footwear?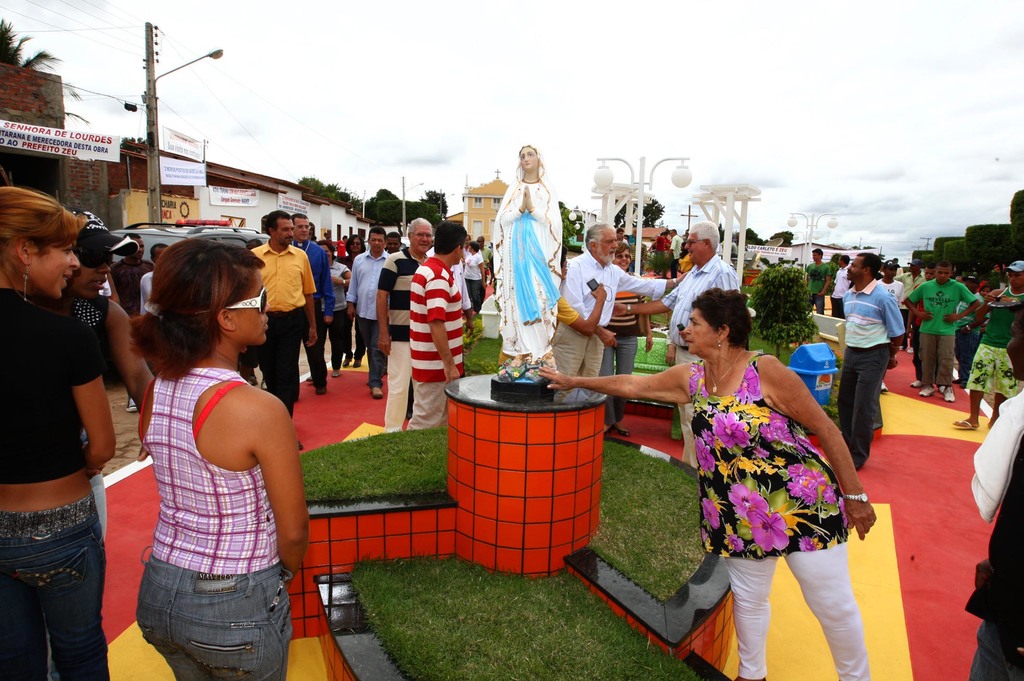
{"x1": 332, "y1": 367, "x2": 342, "y2": 374}
